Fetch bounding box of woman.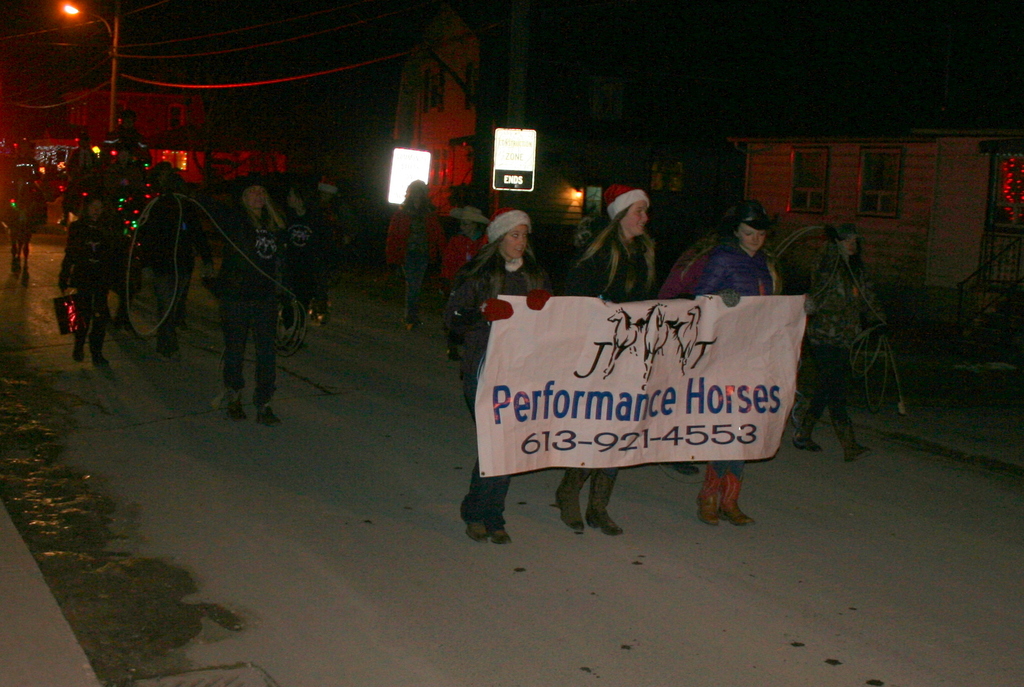
Bbox: 440:209:558:550.
